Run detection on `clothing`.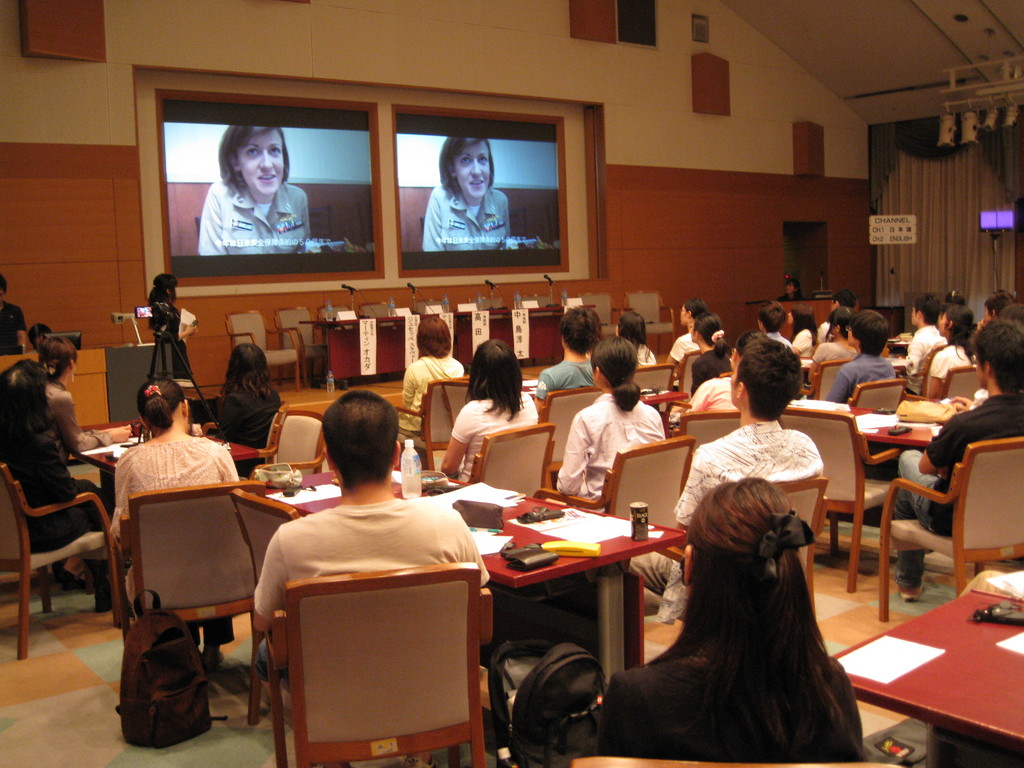
Result: {"left": 688, "top": 367, "right": 737, "bottom": 415}.
